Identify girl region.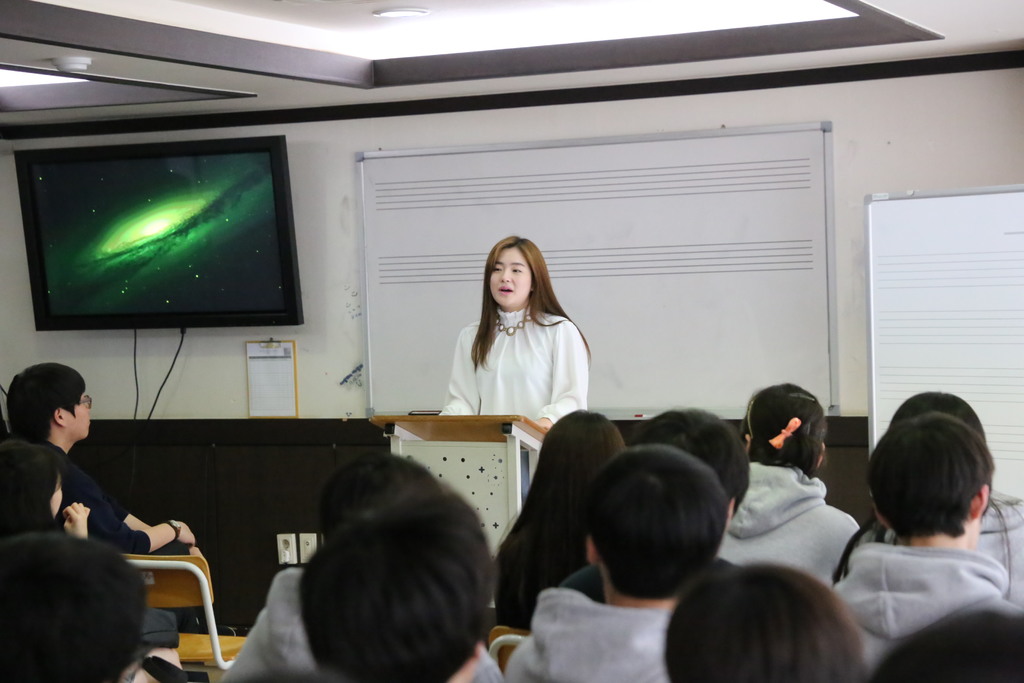
Region: rect(717, 377, 859, 585).
